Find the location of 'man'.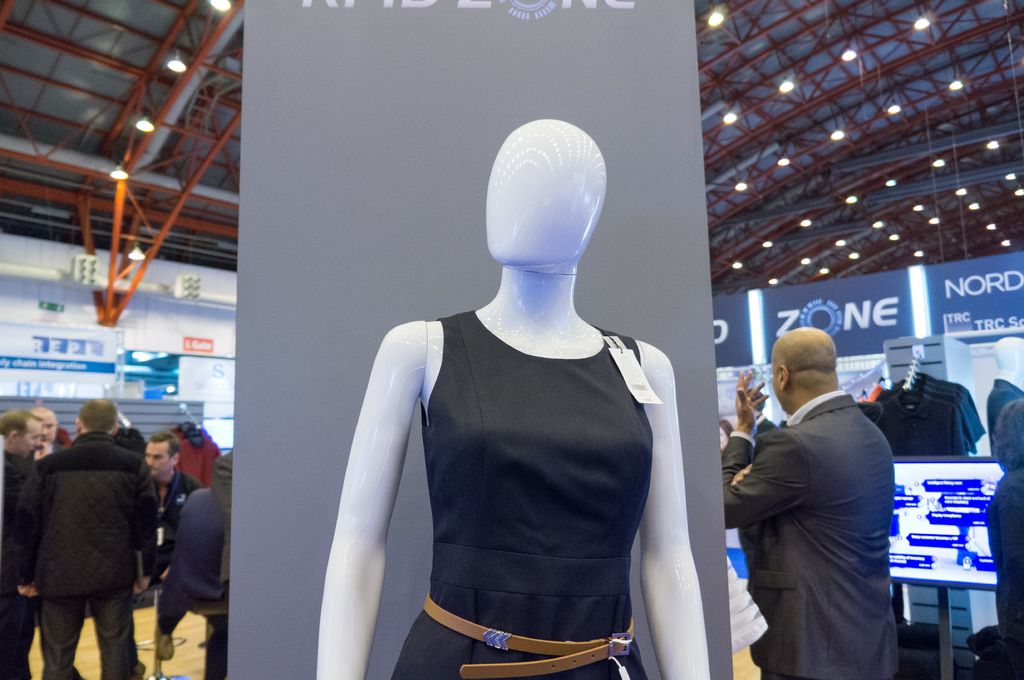
Location: bbox=(27, 408, 58, 442).
